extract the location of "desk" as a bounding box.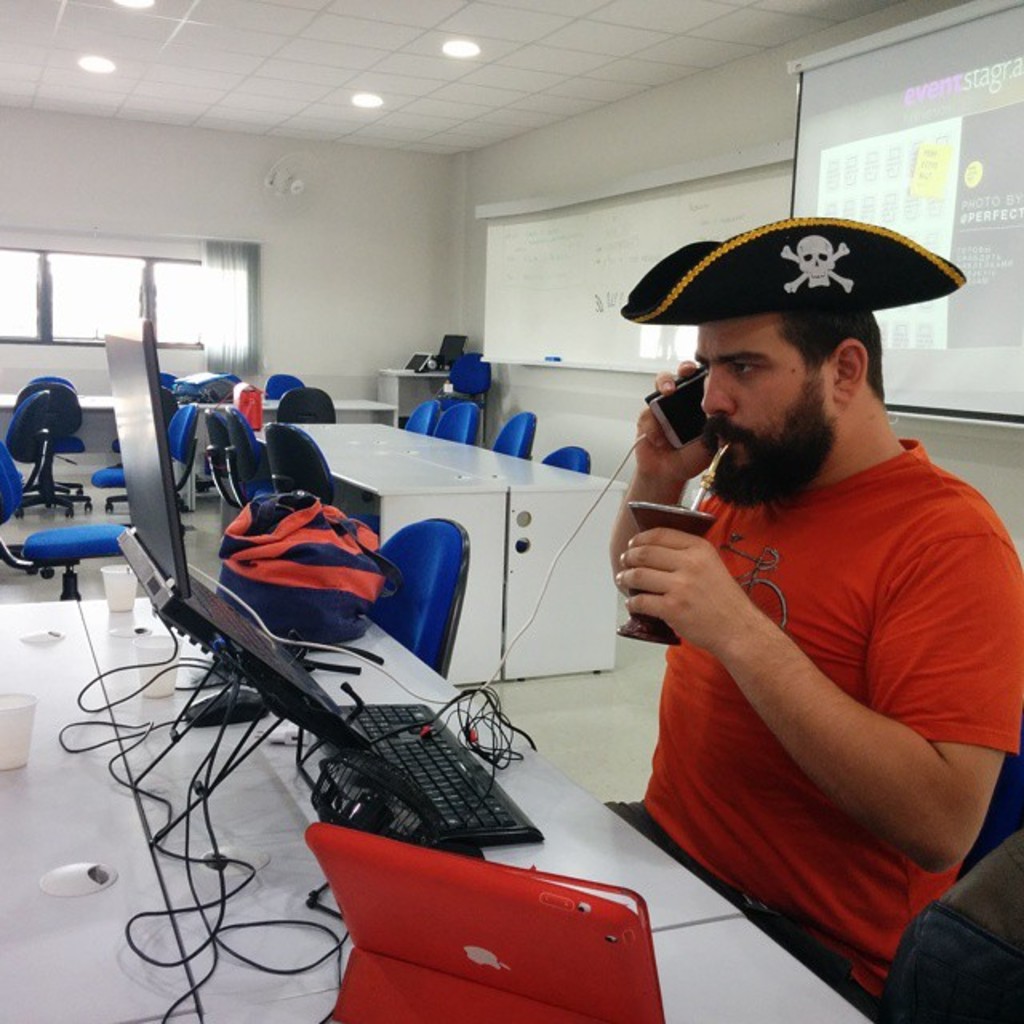
pyautogui.locateOnScreen(5, 608, 869, 1021).
